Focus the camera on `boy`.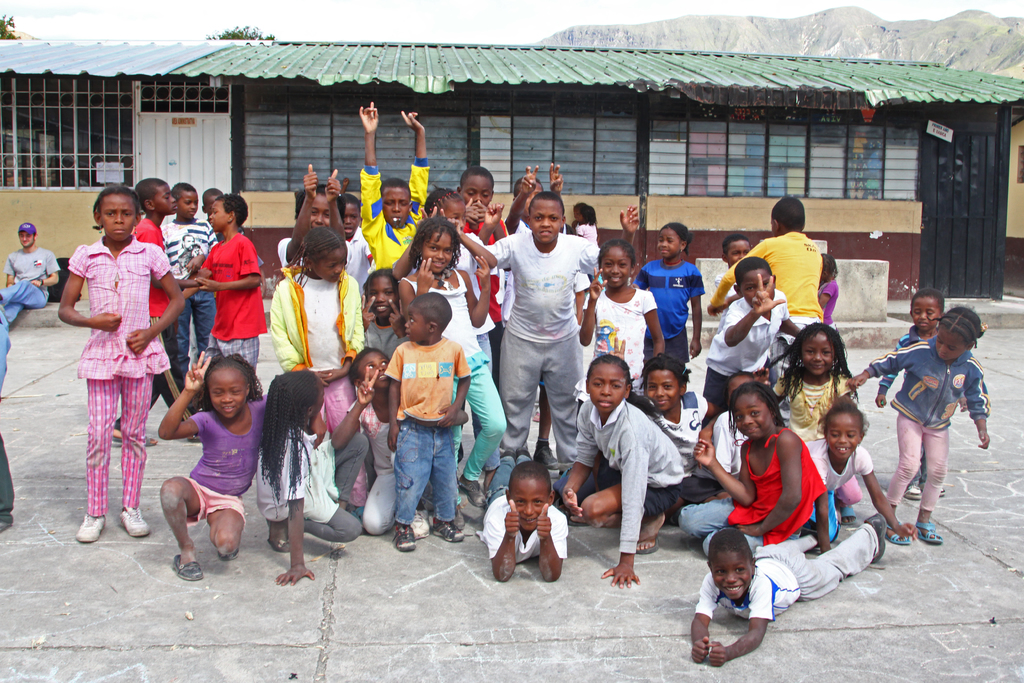
Focus region: crop(460, 190, 648, 477).
